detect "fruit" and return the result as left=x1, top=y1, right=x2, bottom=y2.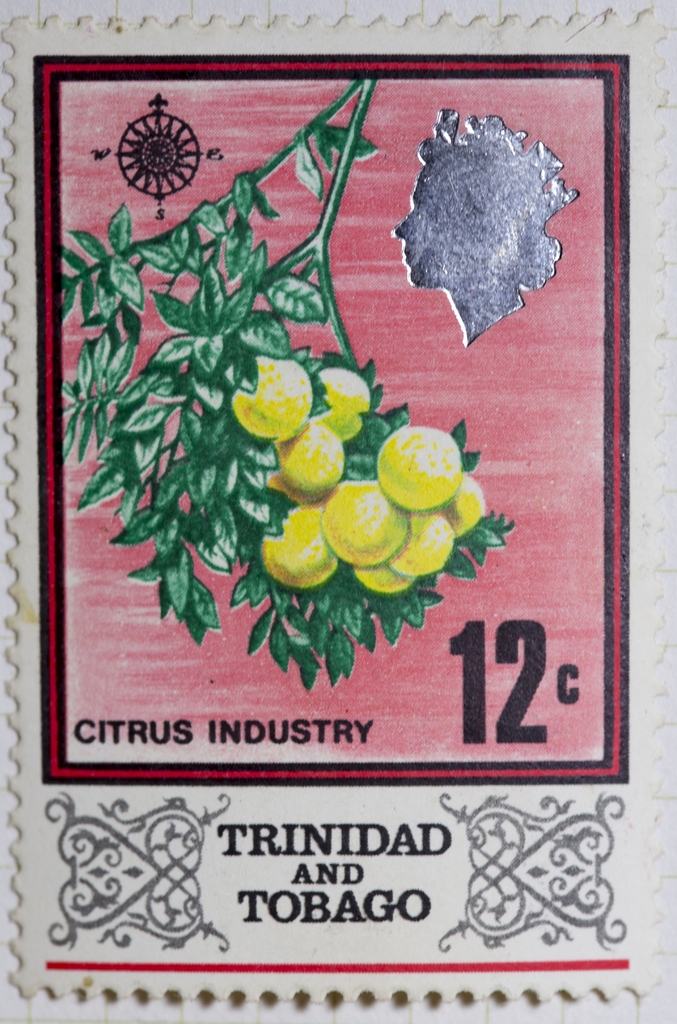
left=270, top=501, right=345, bottom=589.
